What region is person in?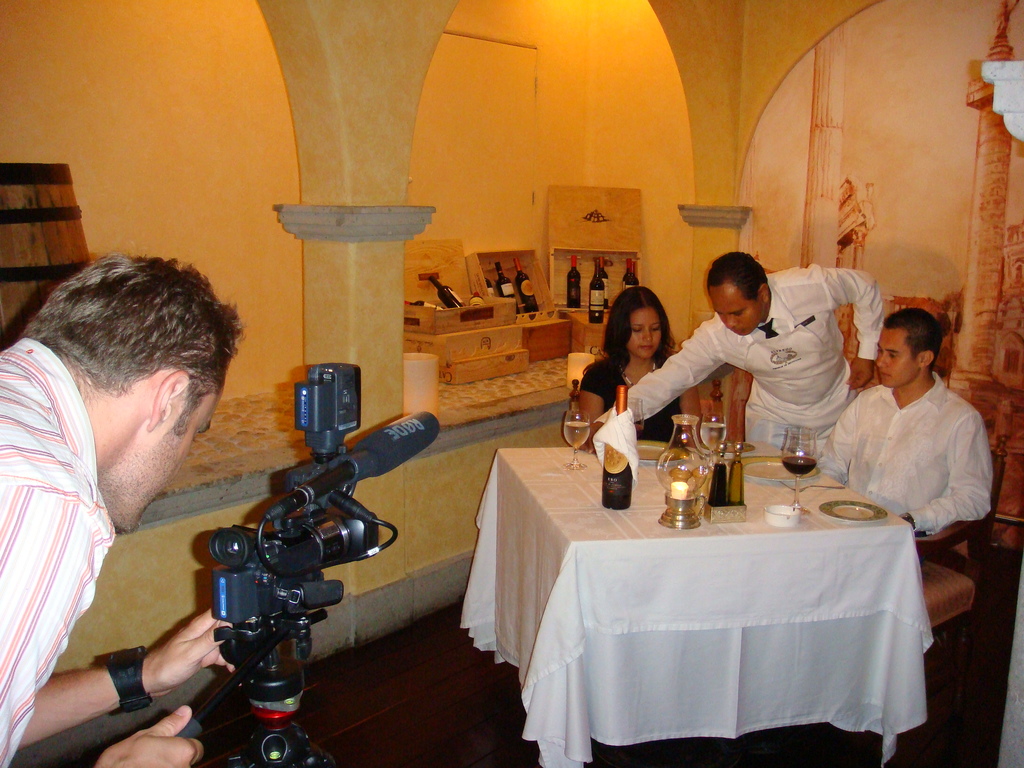
pyautogui.locateOnScreen(820, 303, 995, 560).
